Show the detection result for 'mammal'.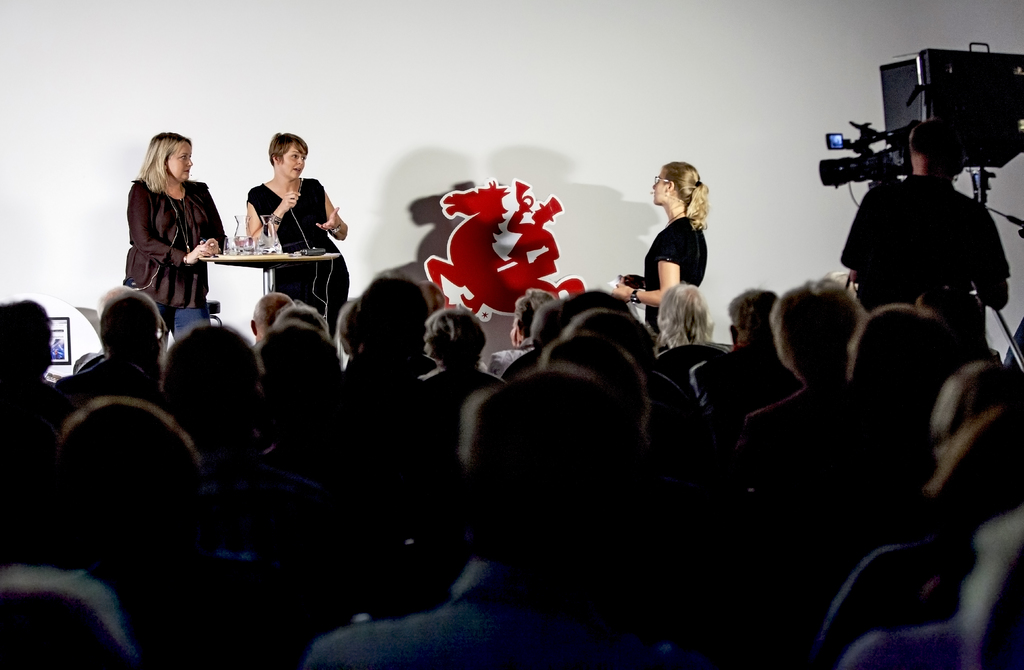
[243, 127, 358, 333].
